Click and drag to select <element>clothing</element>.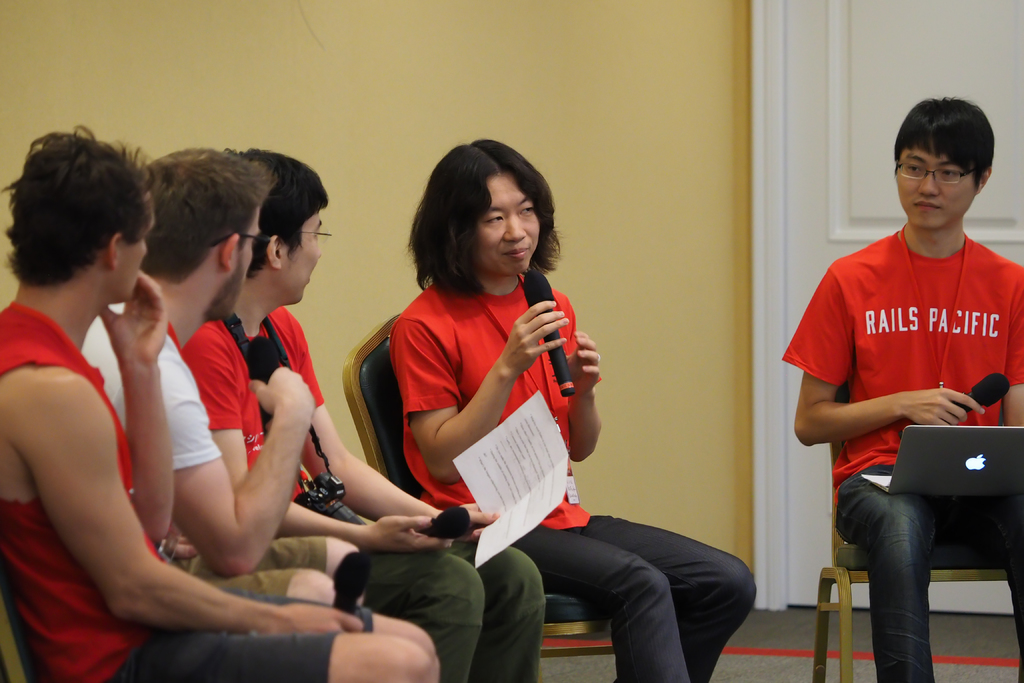
Selection: 77 289 324 594.
